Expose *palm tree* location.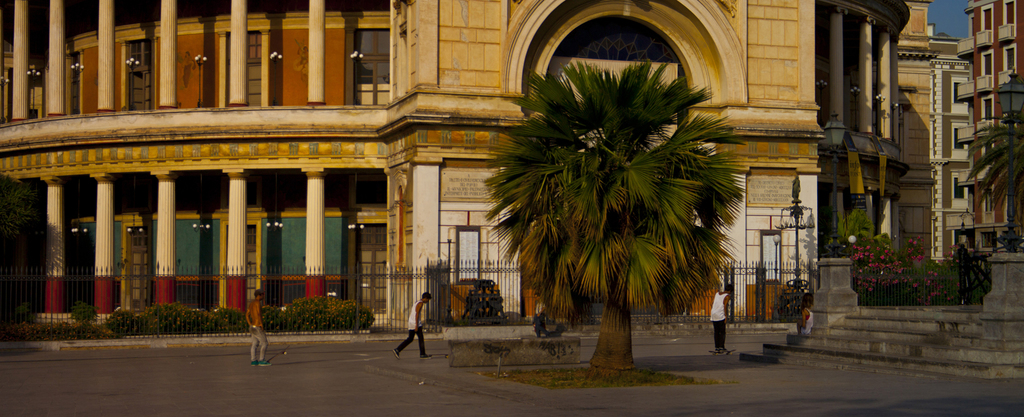
Exposed at {"left": 966, "top": 101, "right": 1023, "bottom": 240}.
